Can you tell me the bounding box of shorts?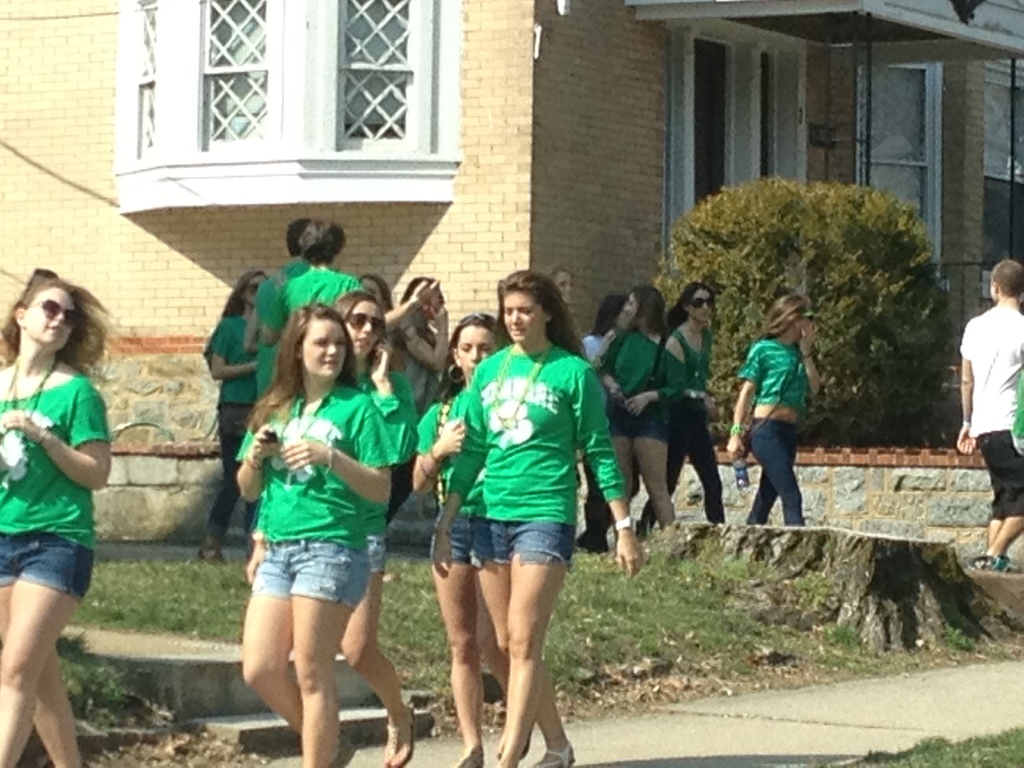
[x1=253, y1=536, x2=372, y2=601].
